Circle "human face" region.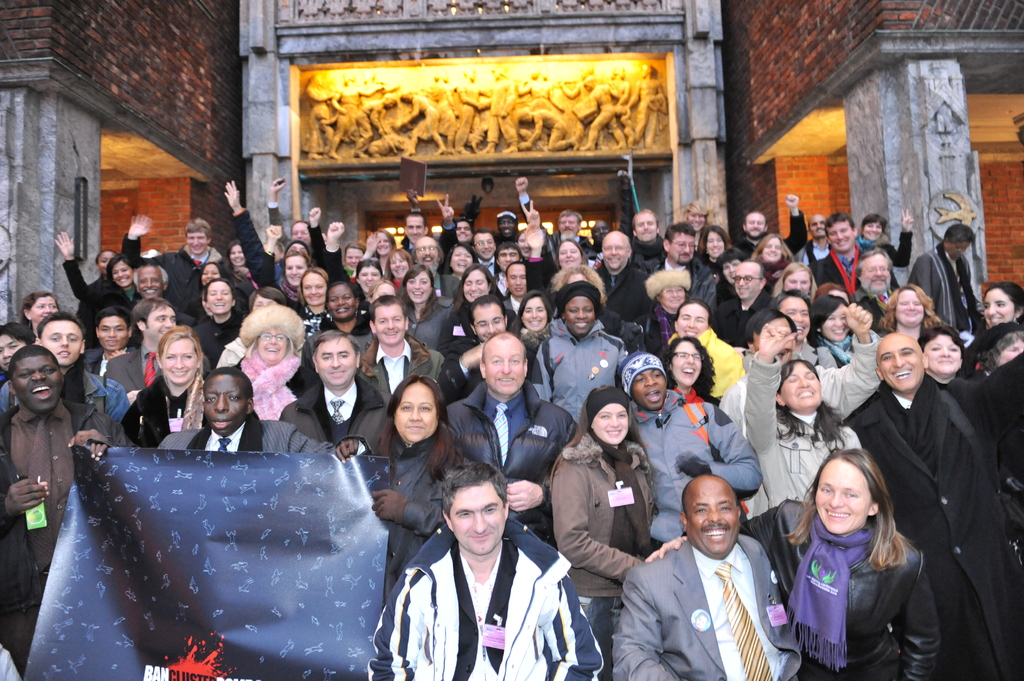
Region: 204:284:230:308.
